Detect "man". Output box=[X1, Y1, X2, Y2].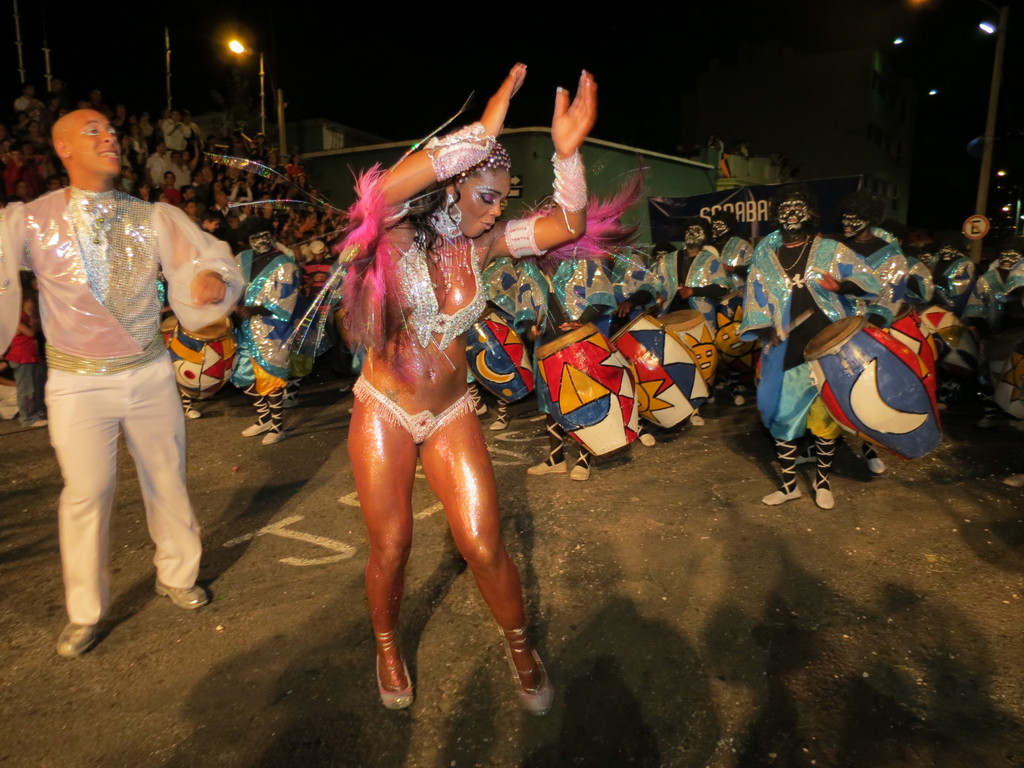
box=[232, 216, 301, 447].
